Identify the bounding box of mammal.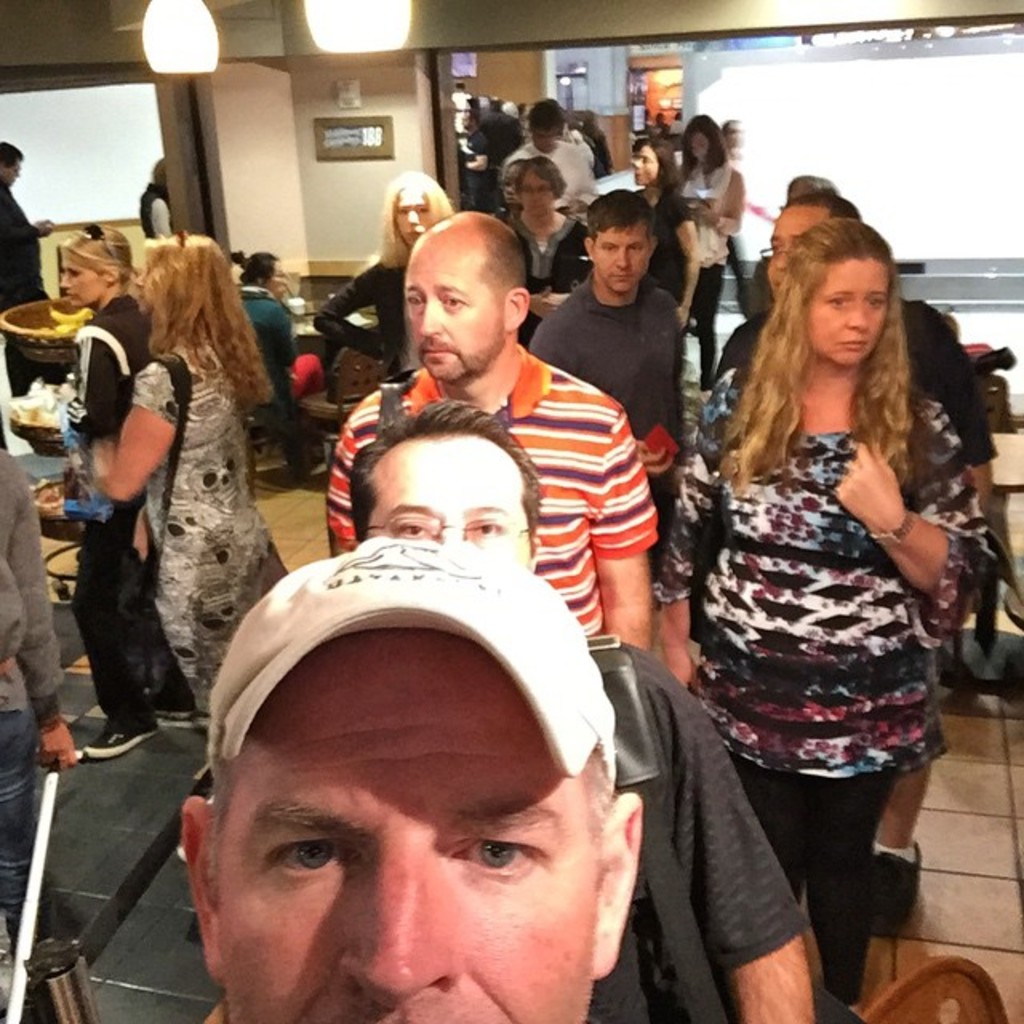
bbox(722, 122, 747, 282).
